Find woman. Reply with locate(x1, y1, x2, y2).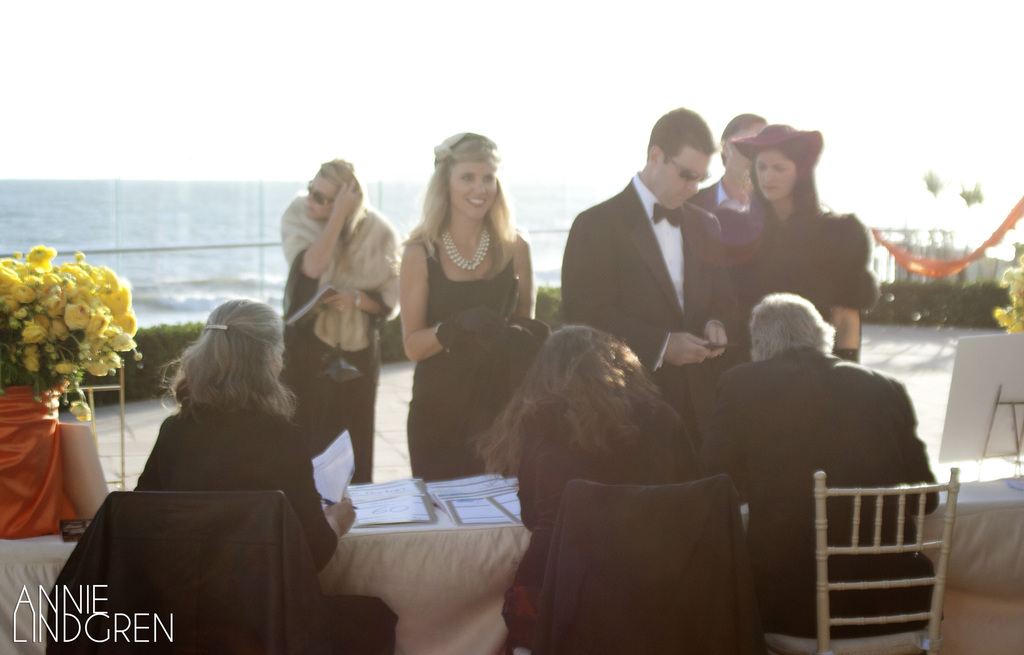
locate(131, 296, 399, 654).
